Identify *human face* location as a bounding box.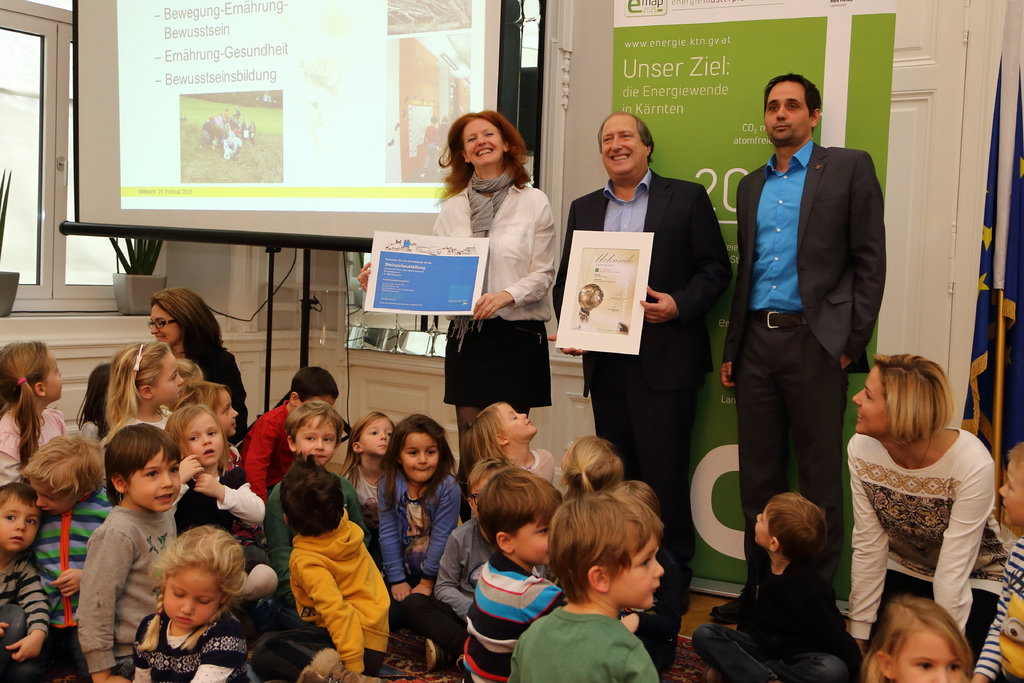
<bbox>186, 406, 227, 464</bbox>.
